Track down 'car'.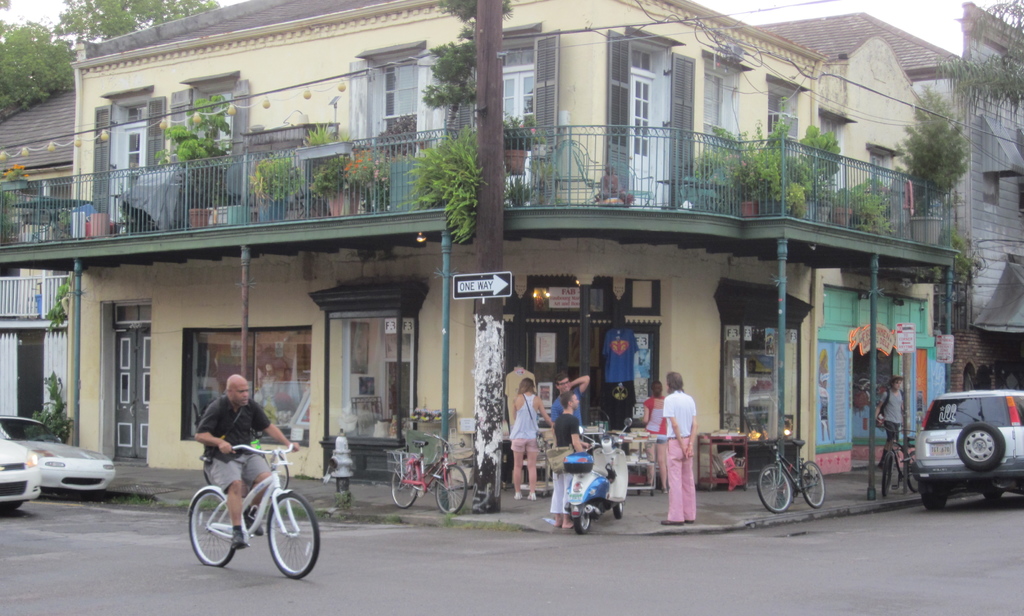
Tracked to (0,433,49,513).
